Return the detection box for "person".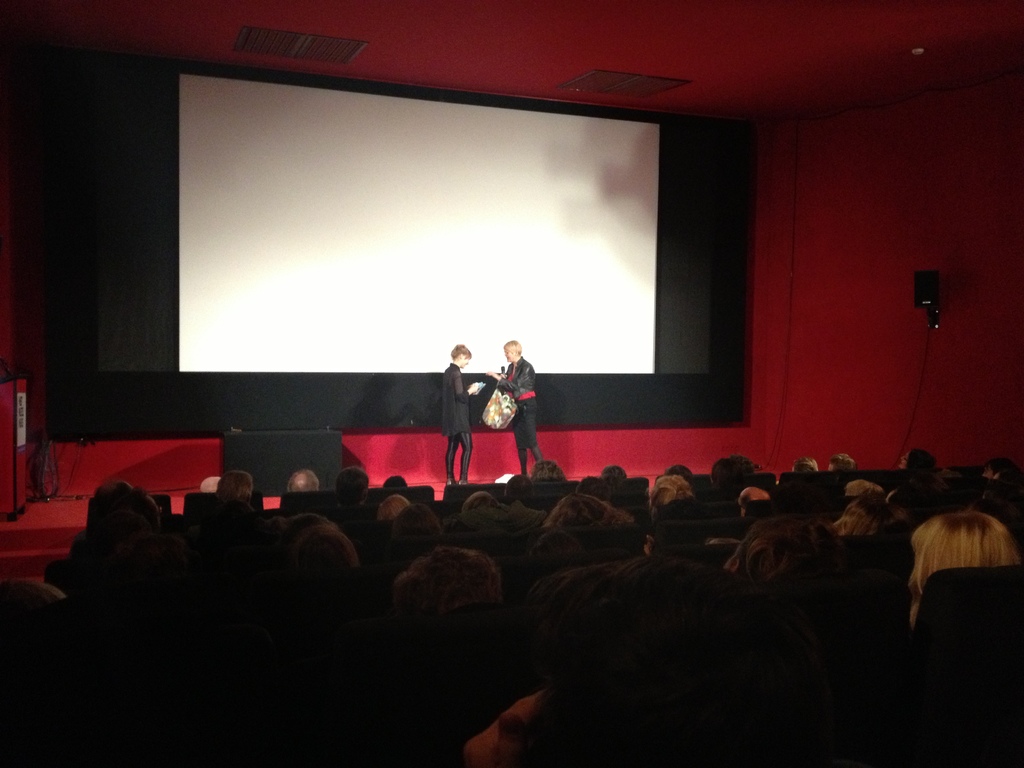
(444, 341, 480, 488).
